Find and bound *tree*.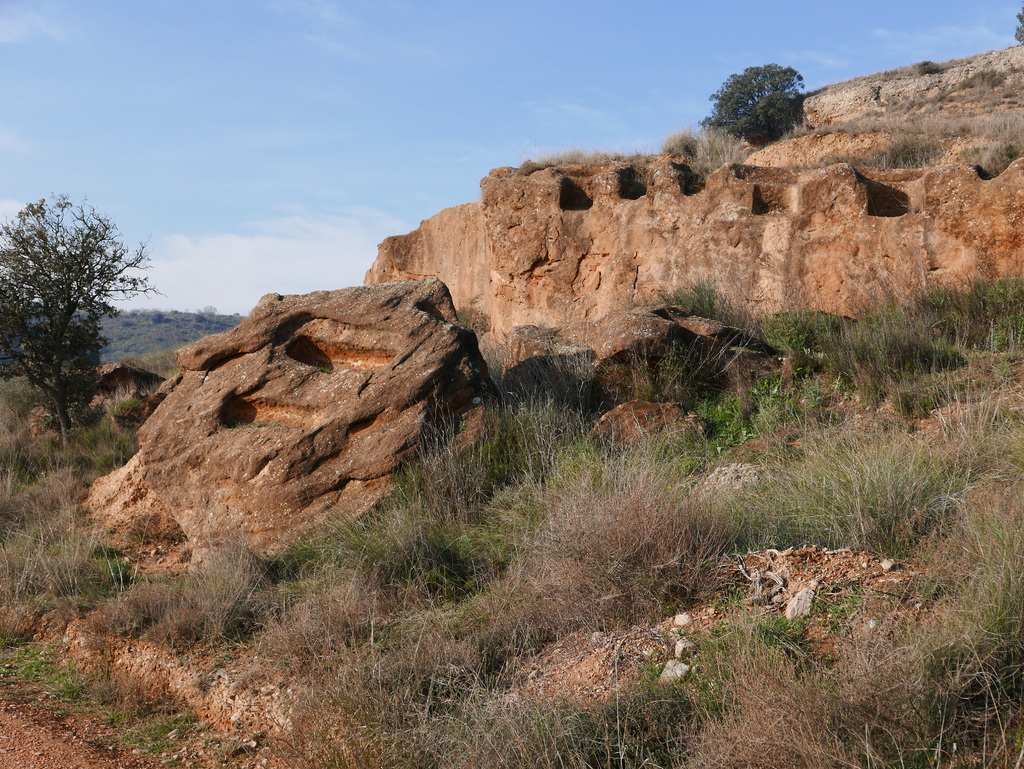
Bound: 696 63 806 147.
